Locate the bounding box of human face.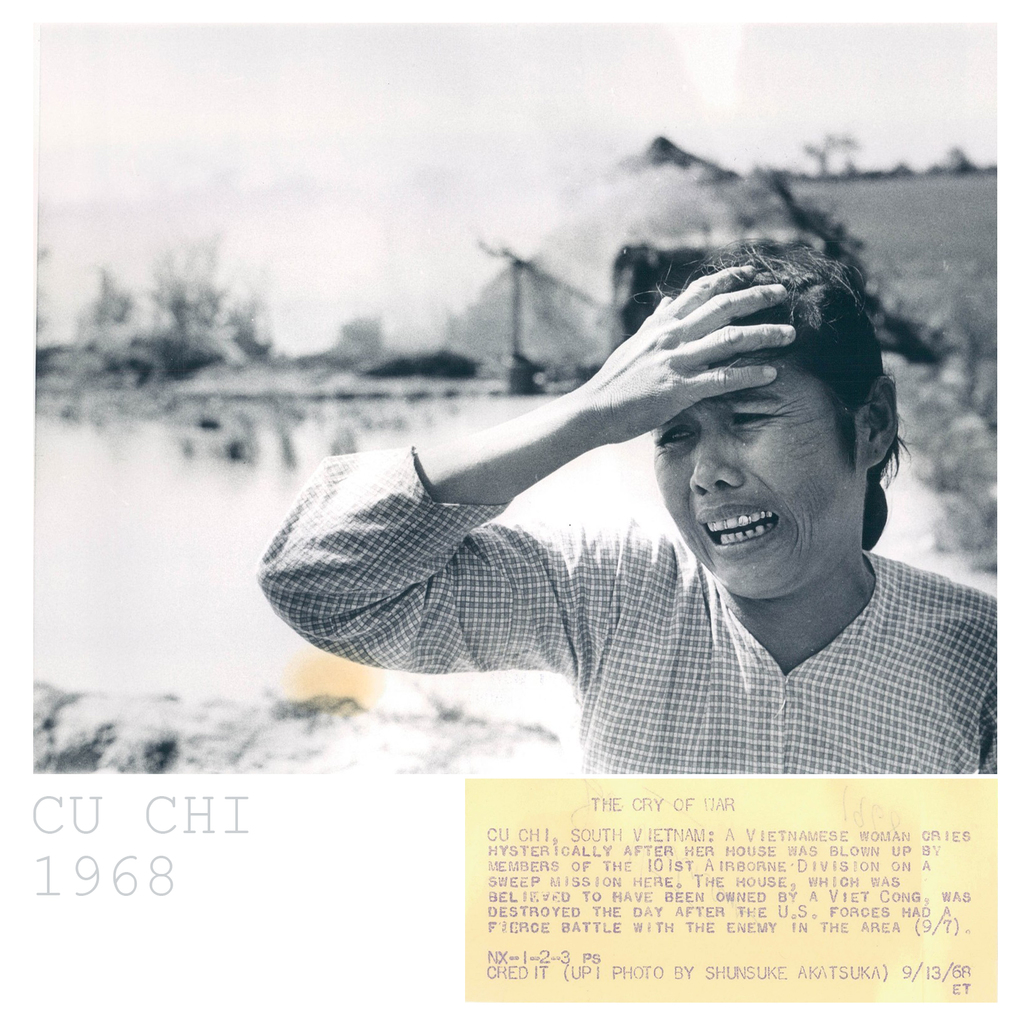
Bounding box: (654, 361, 862, 597).
